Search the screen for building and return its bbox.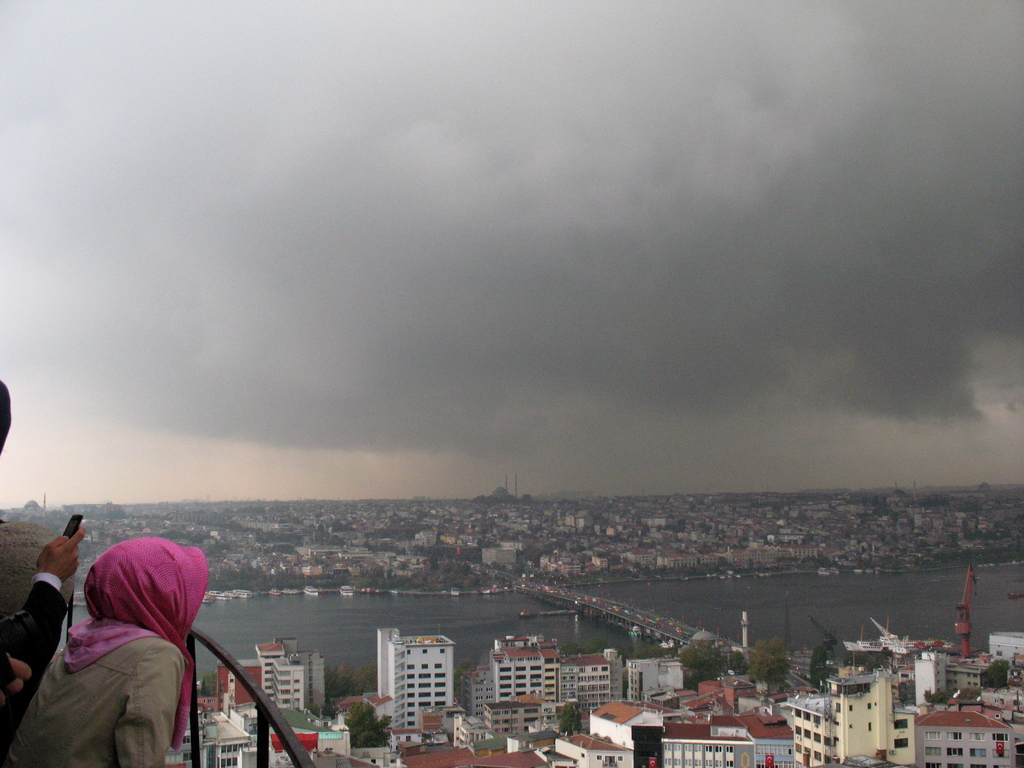
Found: rect(921, 704, 1016, 767).
